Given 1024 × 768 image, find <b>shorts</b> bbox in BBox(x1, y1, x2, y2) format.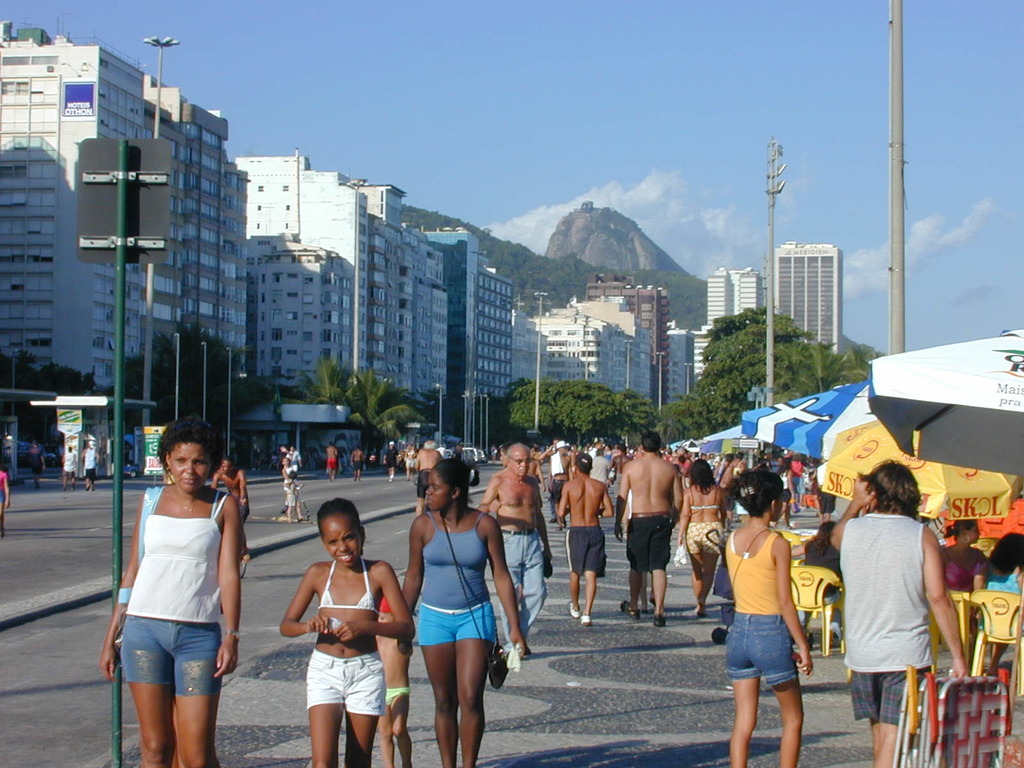
BBox(326, 456, 335, 468).
